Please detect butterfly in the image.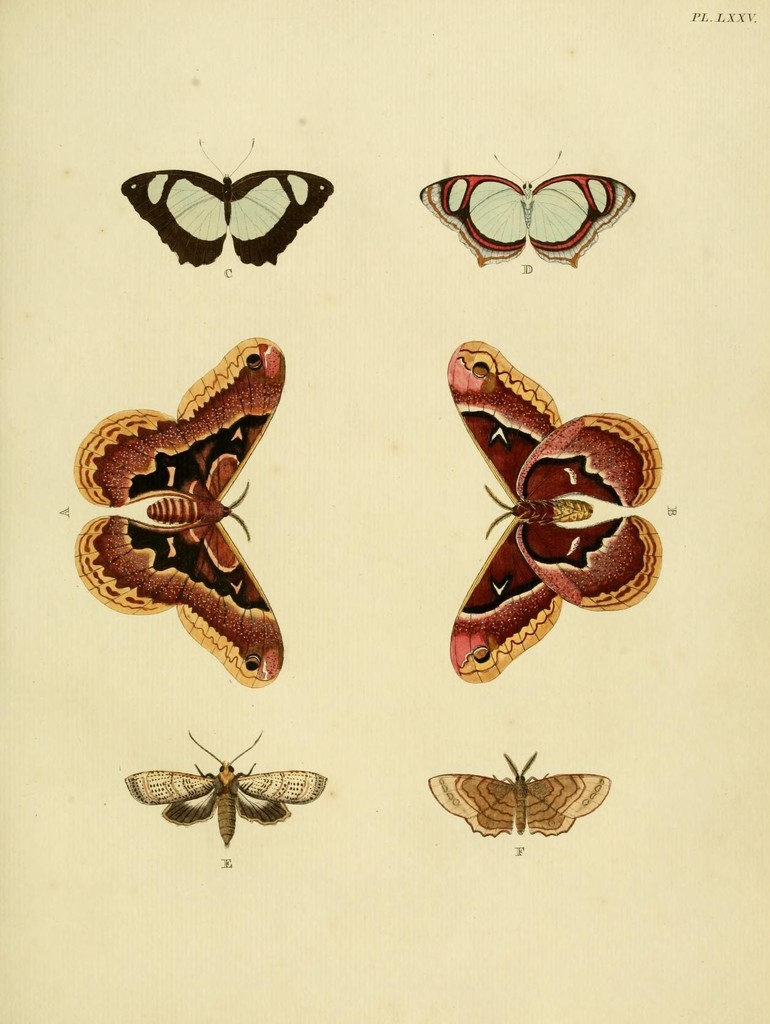
116:141:337:271.
